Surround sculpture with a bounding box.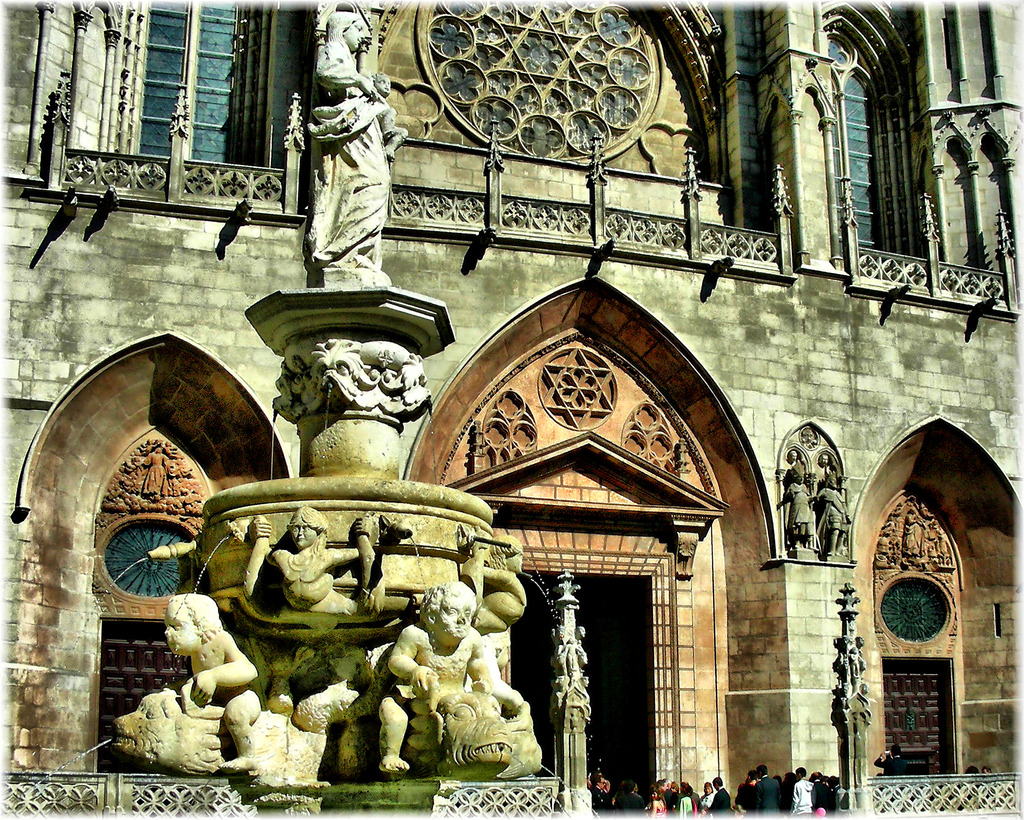
bbox(240, 506, 406, 616).
